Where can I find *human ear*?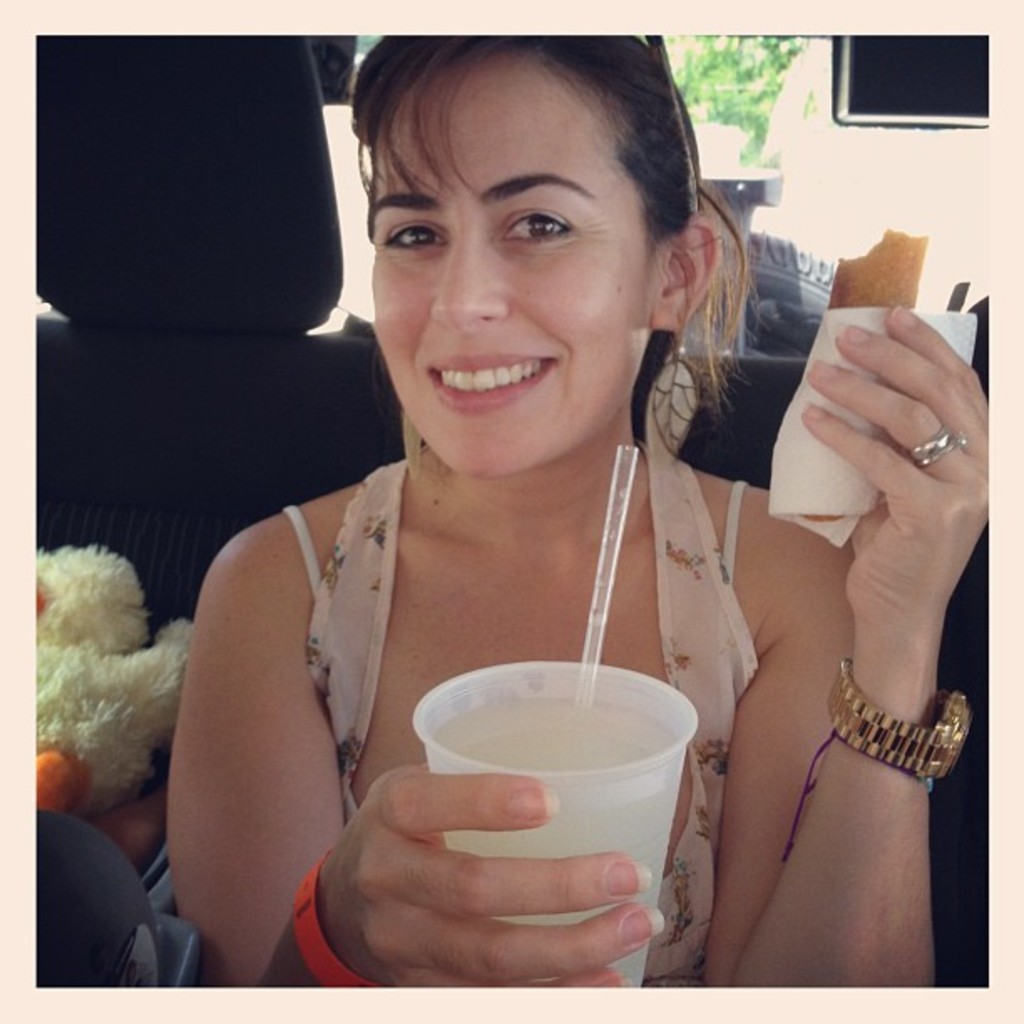
You can find it at 646,209,723,331.
